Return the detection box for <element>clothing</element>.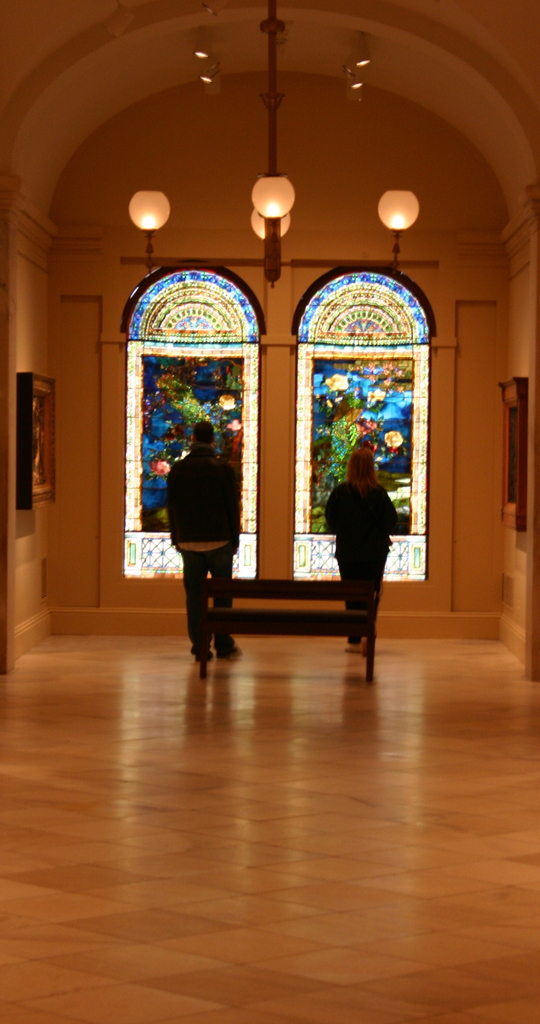
bbox=(165, 448, 239, 653).
